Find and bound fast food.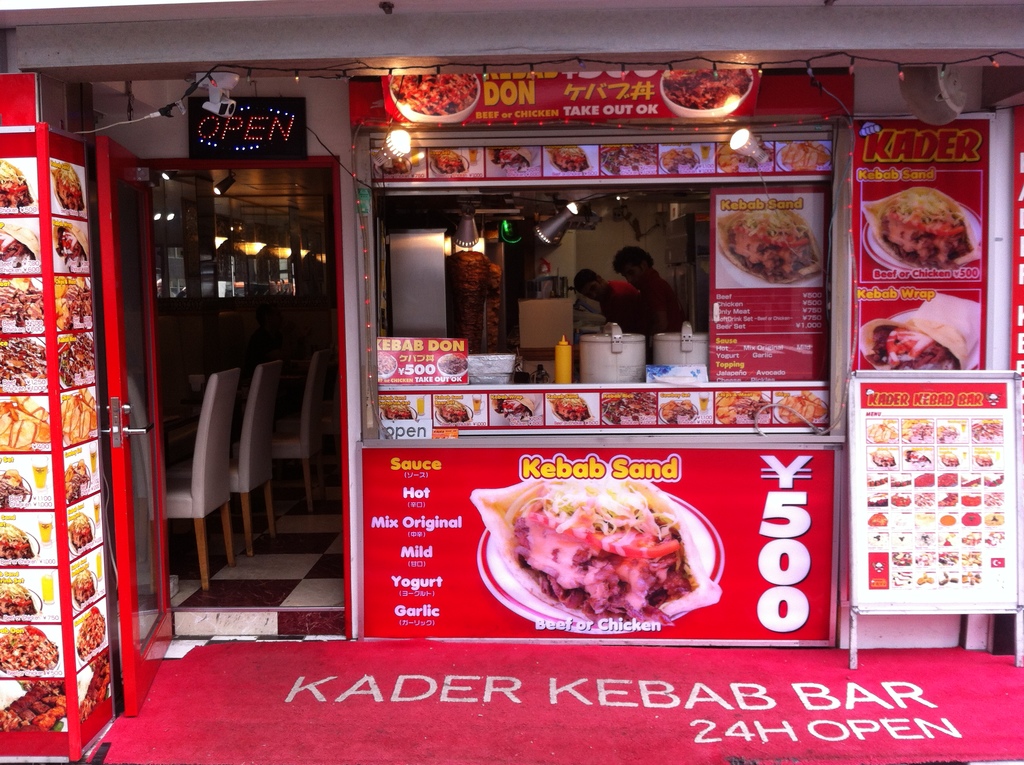
Bound: 58/385/106/456.
